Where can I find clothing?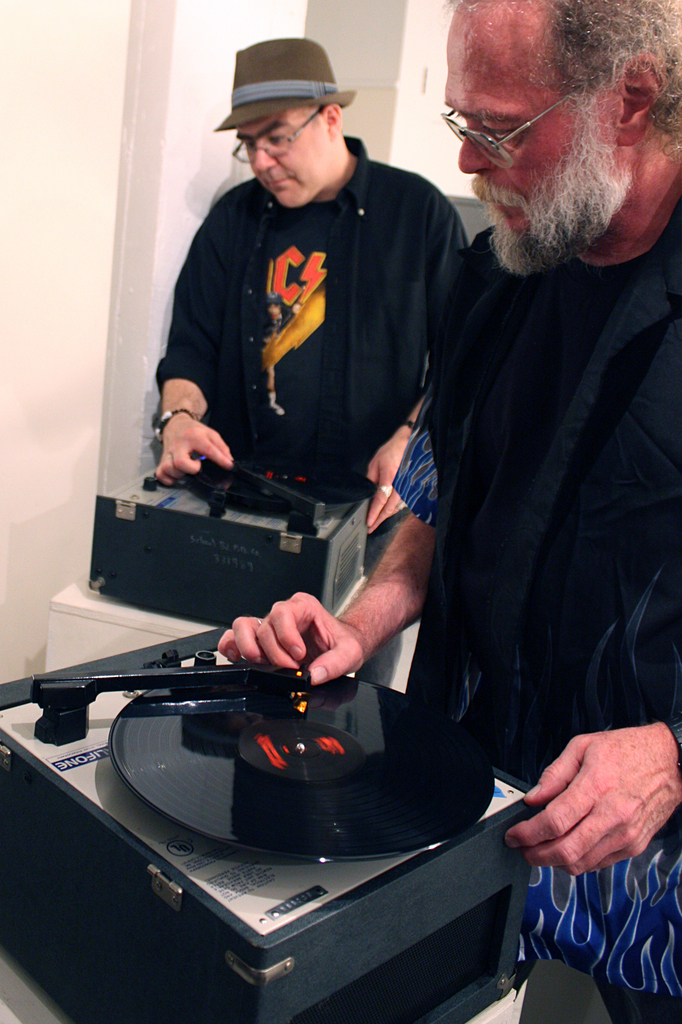
You can find it at crop(532, 831, 681, 1012).
